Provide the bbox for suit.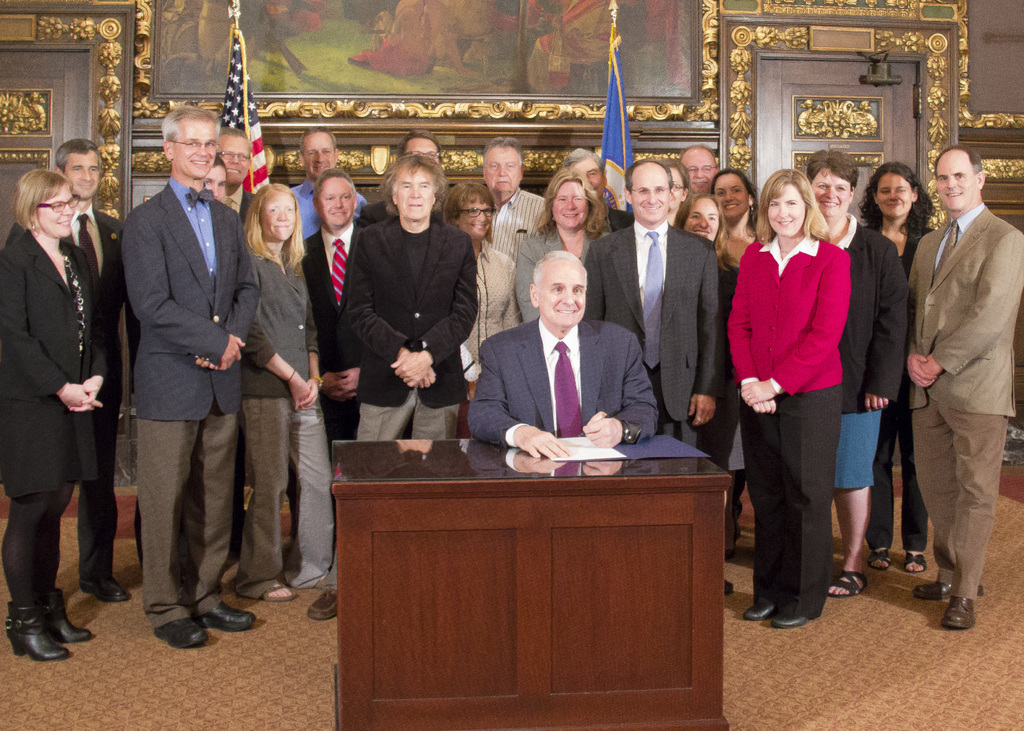
bbox=(115, 175, 261, 629).
